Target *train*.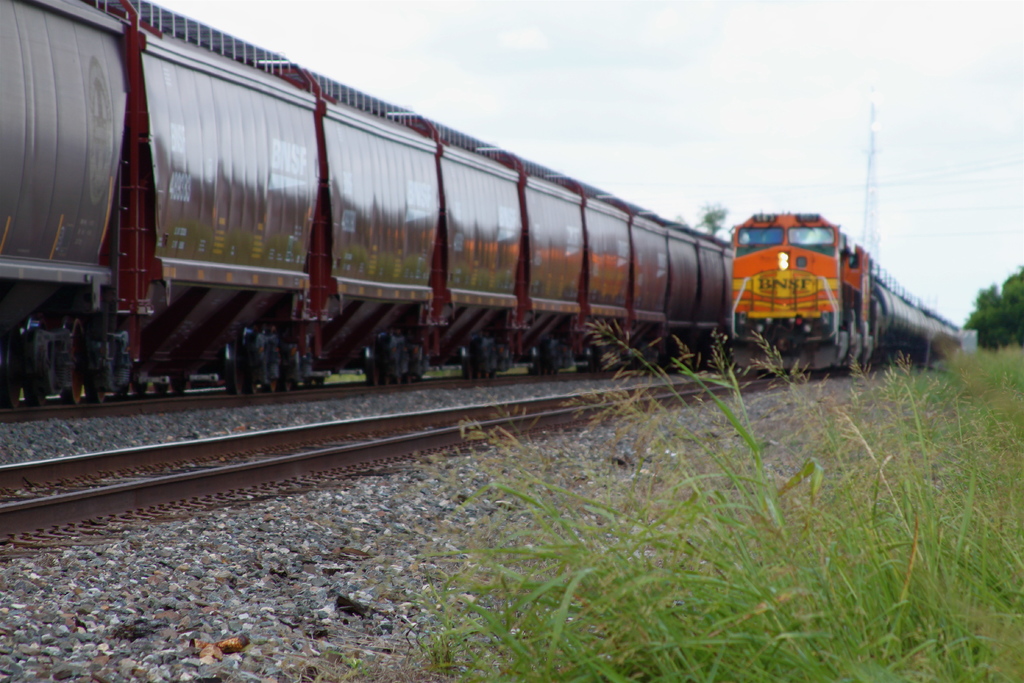
Target region: [left=0, top=0, right=735, bottom=404].
